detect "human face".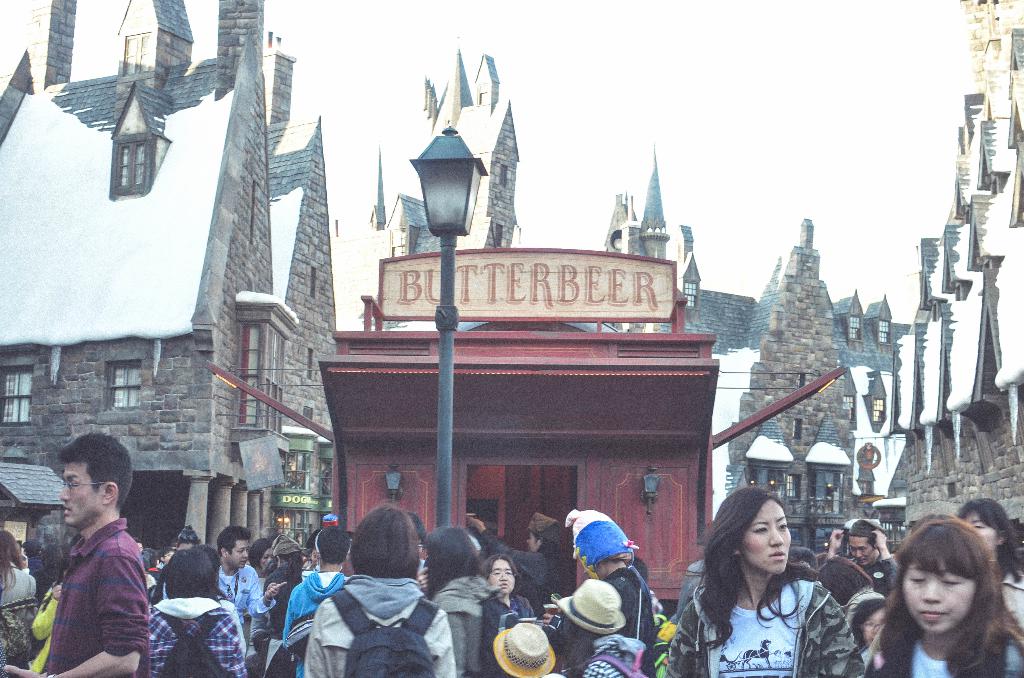
Detected at <box>739,499,799,582</box>.
